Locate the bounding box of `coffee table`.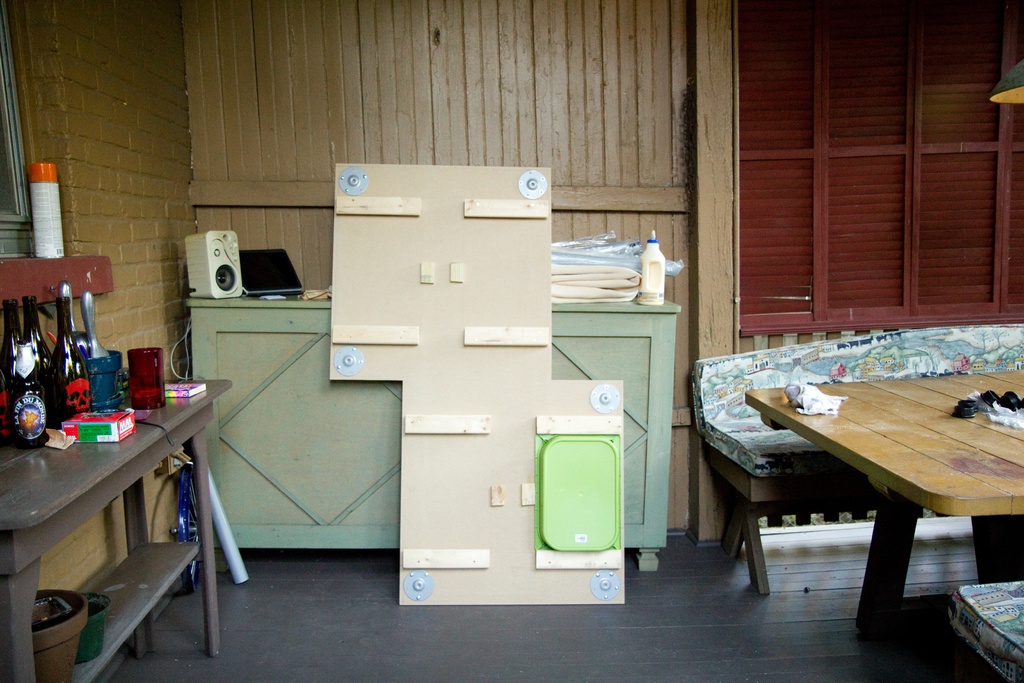
Bounding box: {"x1": 702, "y1": 322, "x2": 1018, "y2": 638}.
